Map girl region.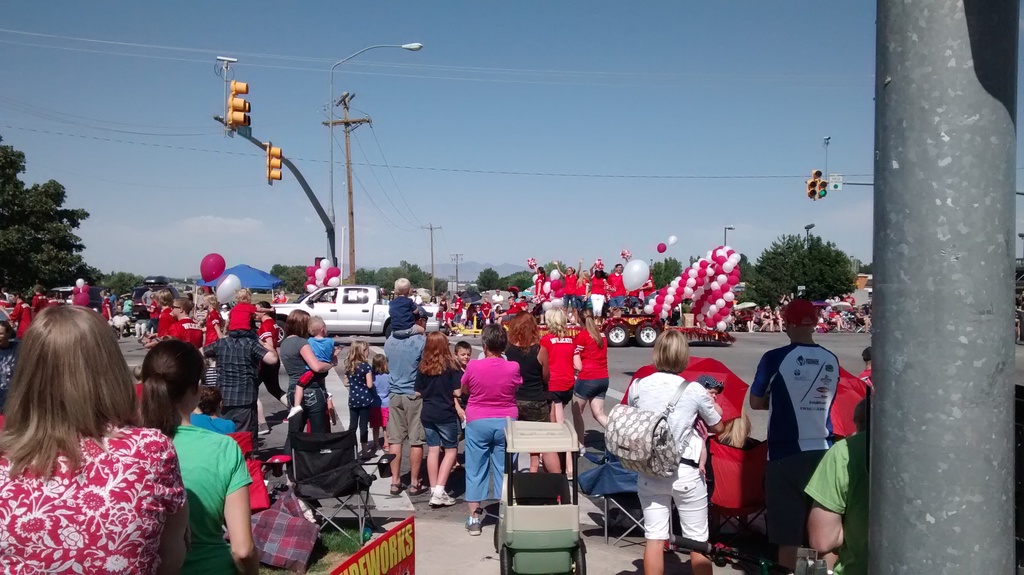
Mapped to region(202, 295, 221, 347).
